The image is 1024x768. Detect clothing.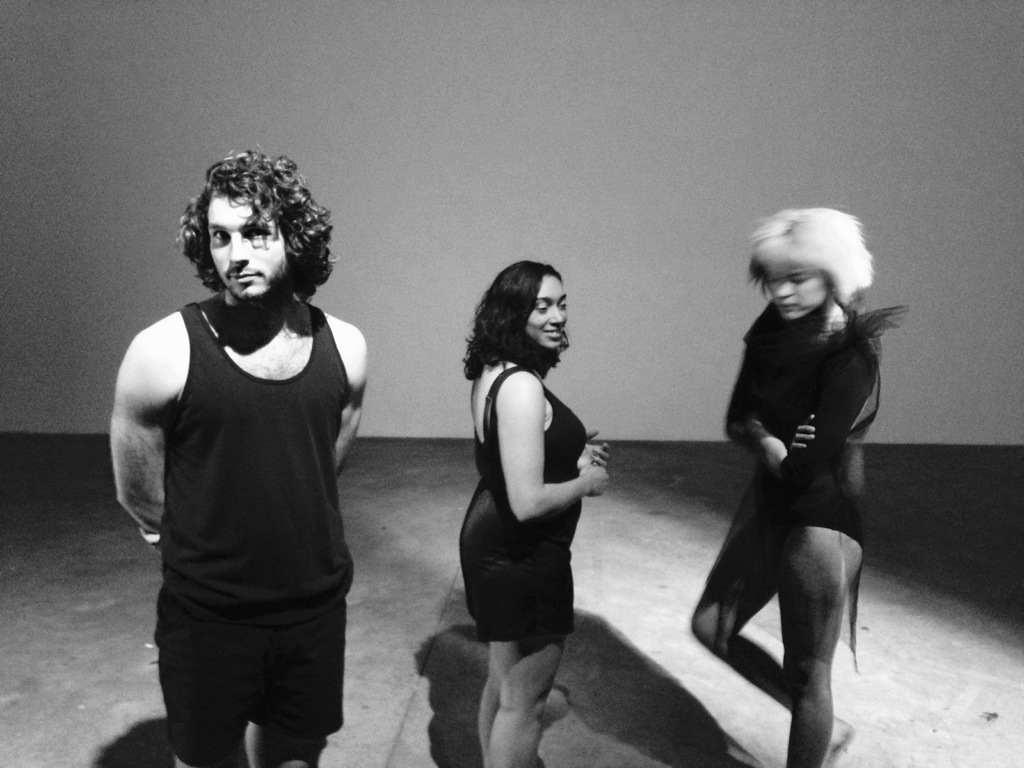
Detection: <bbox>446, 340, 655, 644</bbox>.
